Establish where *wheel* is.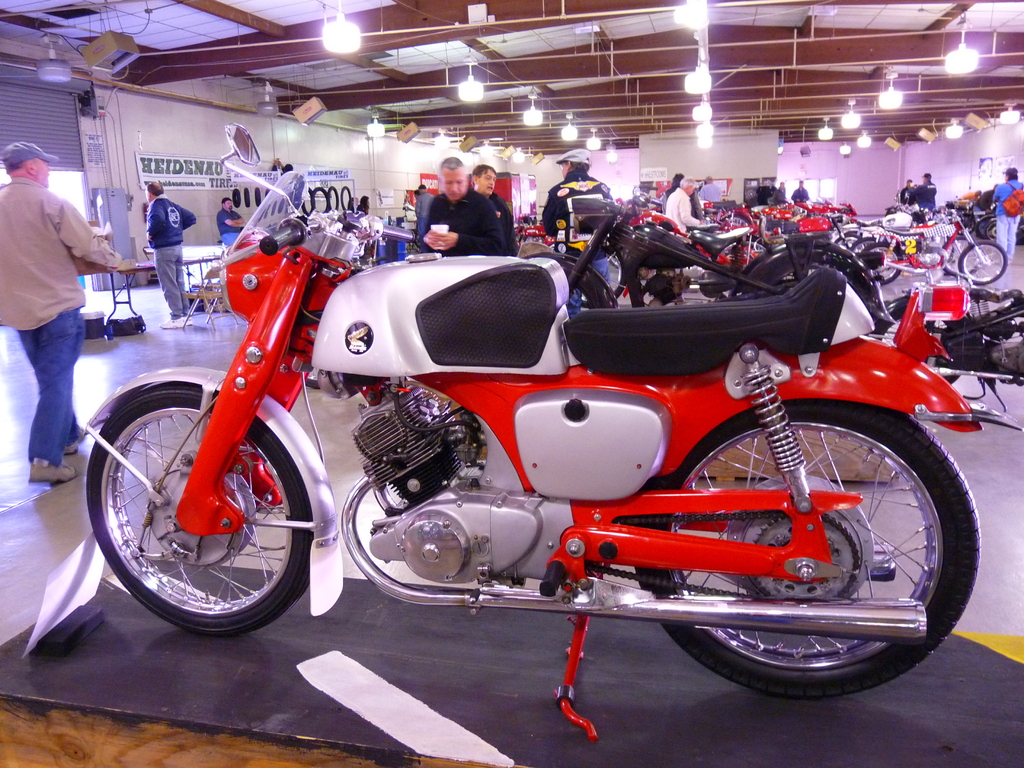
Established at (330, 184, 340, 212).
